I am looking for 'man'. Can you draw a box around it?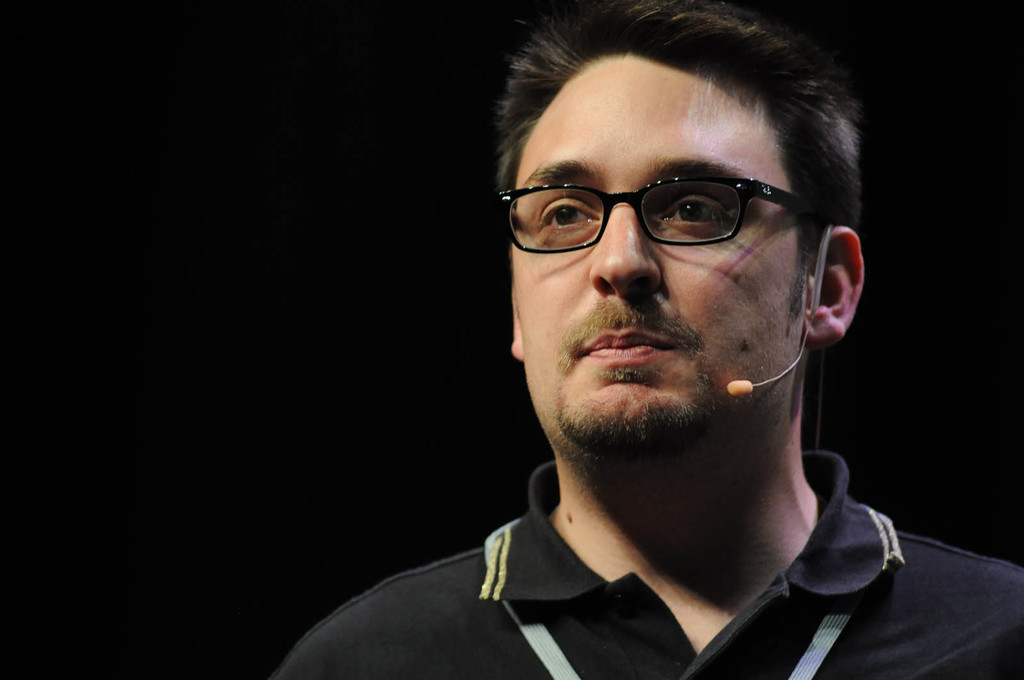
Sure, the bounding box is [x1=314, y1=24, x2=992, y2=679].
